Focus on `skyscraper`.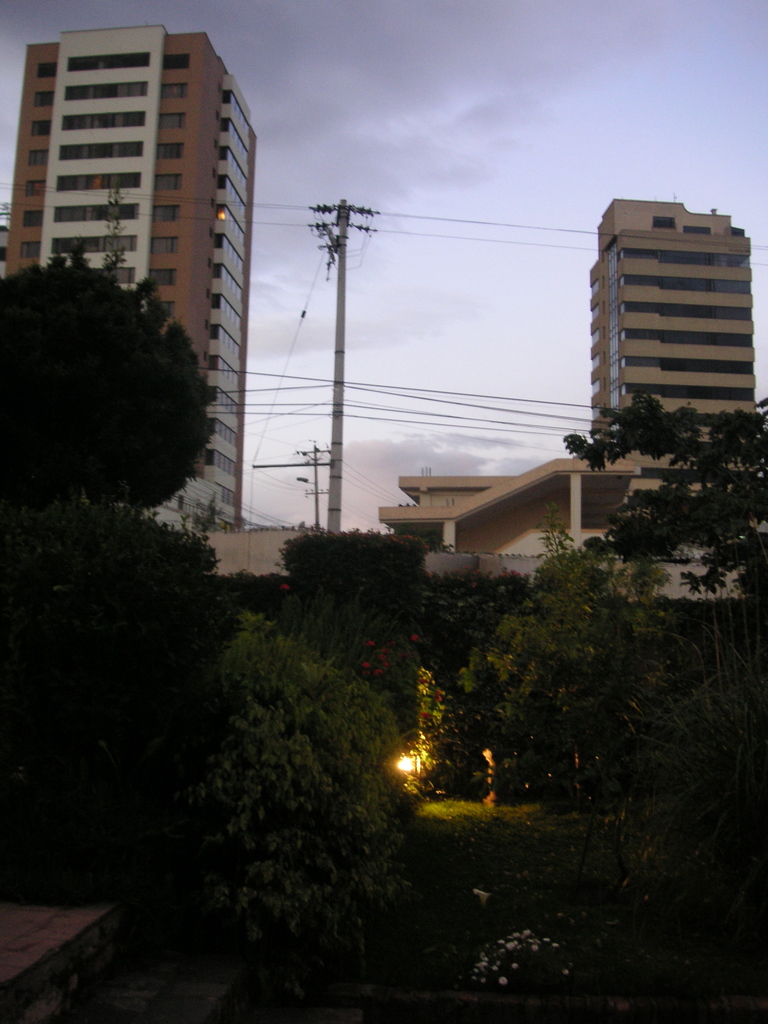
Focused at x1=7, y1=22, x2=274, y2=456.
